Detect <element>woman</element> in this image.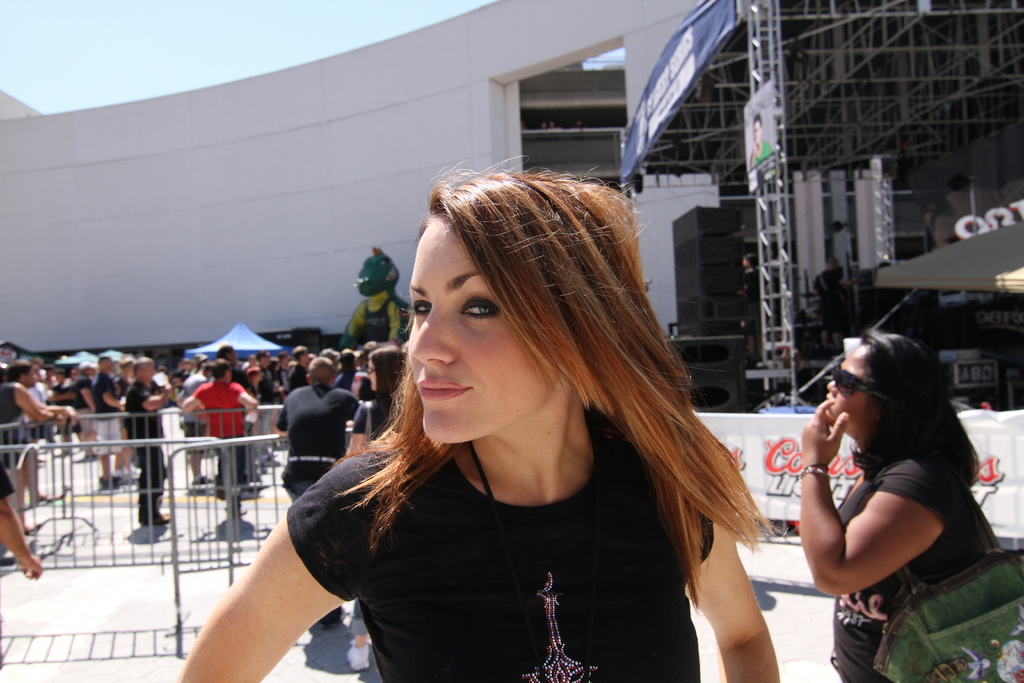
Detection: rect(179, 154, 785, 682).
